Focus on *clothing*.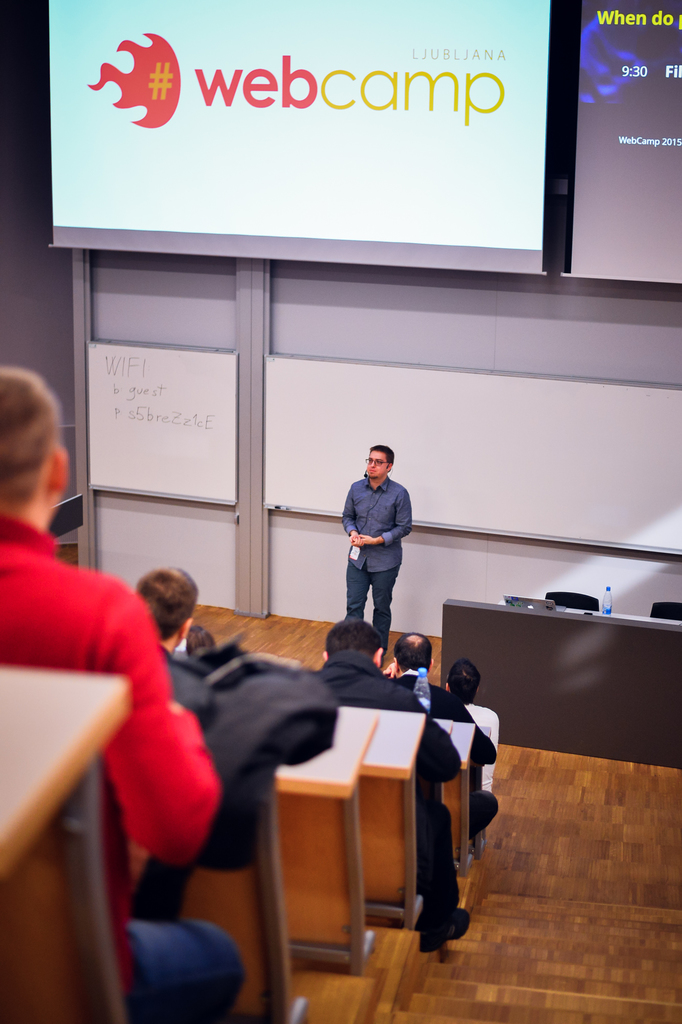
Focused at bbox=(0, 511, 250, 1022).
